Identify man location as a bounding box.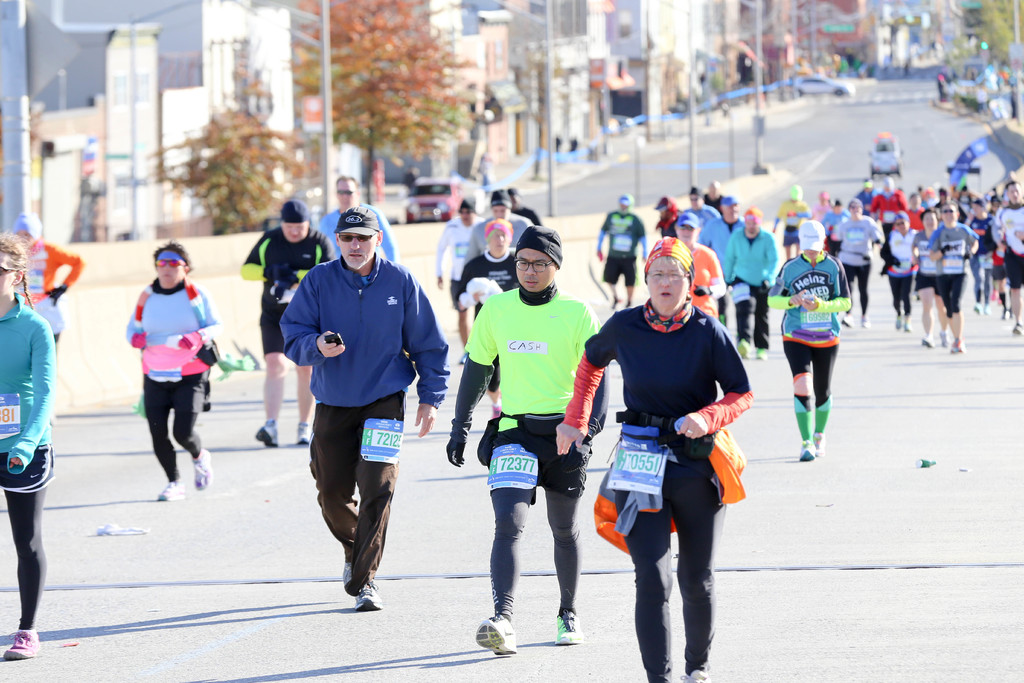
bbox(595, 194, 648, 308).
